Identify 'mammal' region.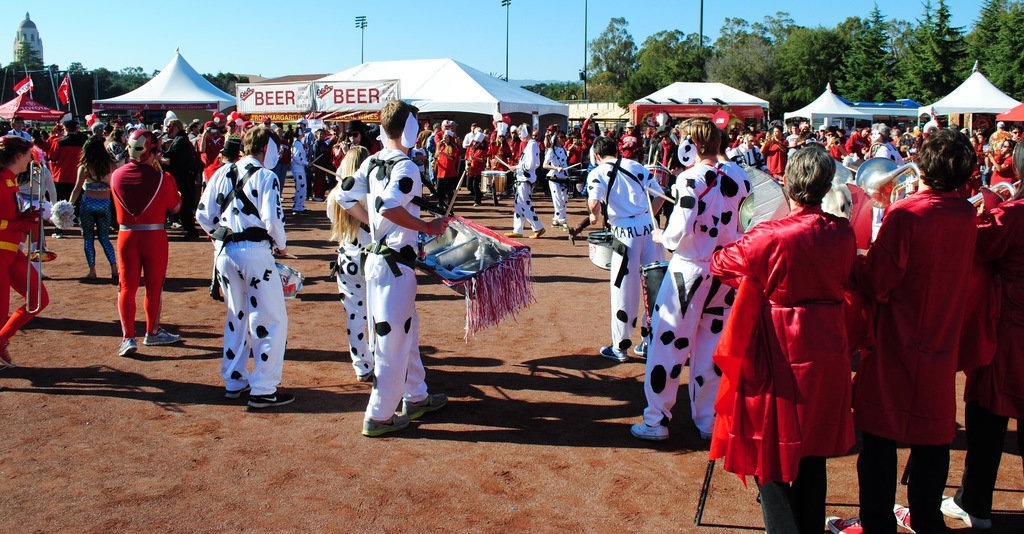
Region: (x1=331, y1=116, x2=383, y2=168).
